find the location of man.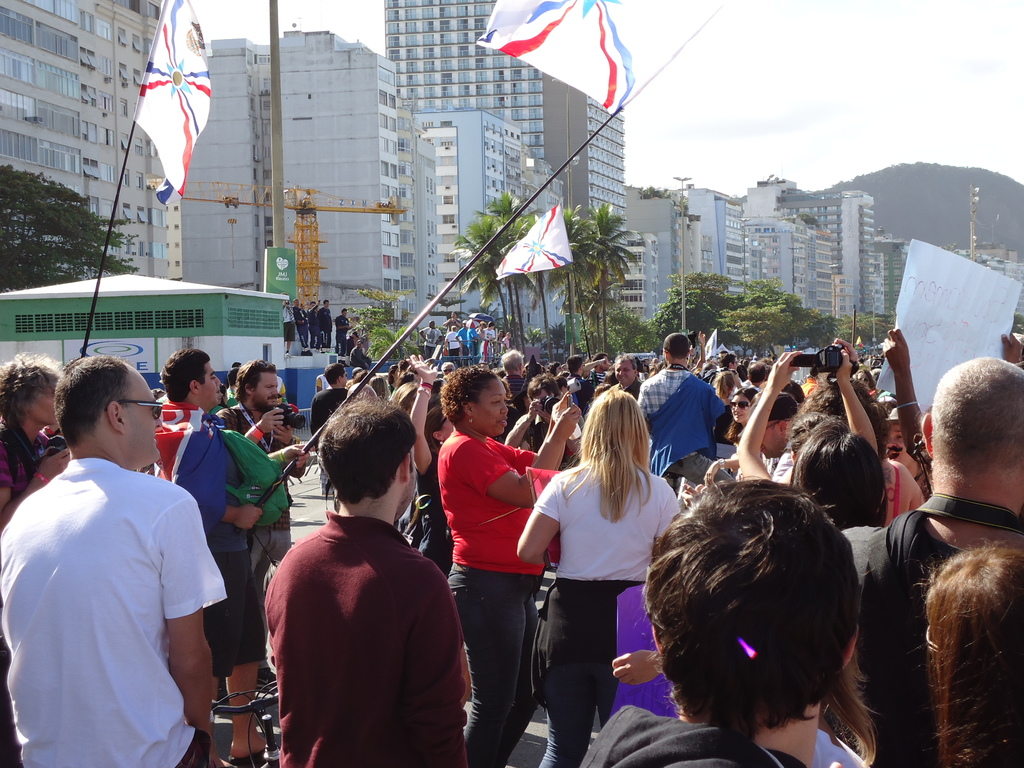
Location: select_region(219, 356, 309, 586).
